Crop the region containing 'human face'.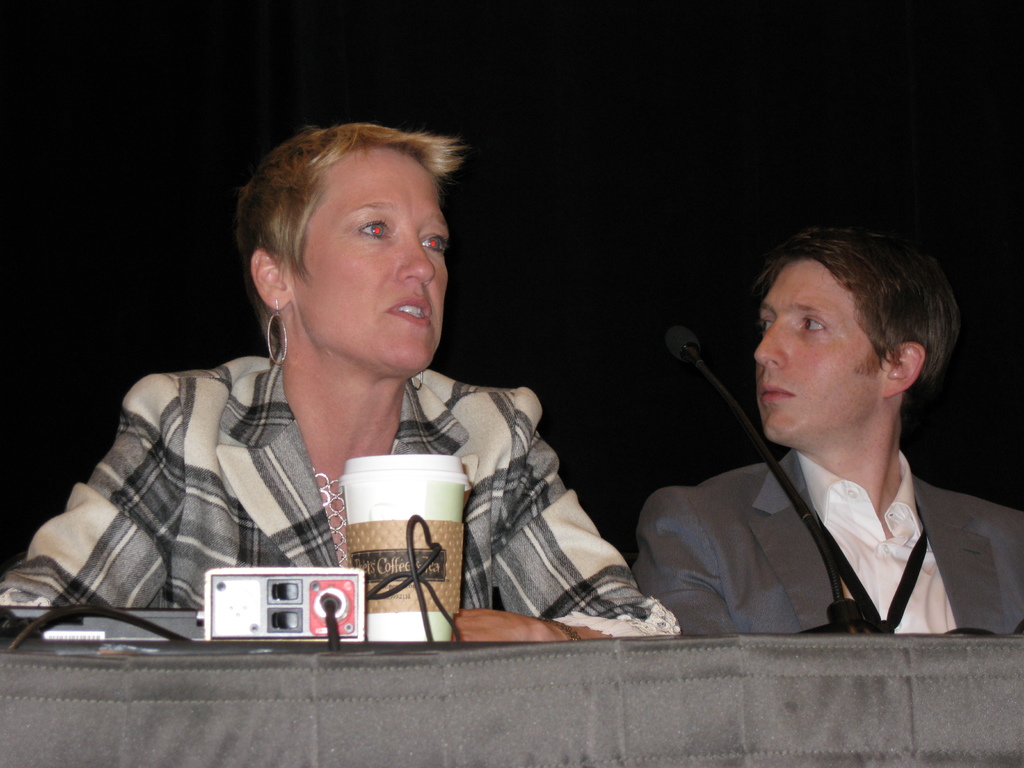
Crop region: Rect(290, 157, 452, 381).
